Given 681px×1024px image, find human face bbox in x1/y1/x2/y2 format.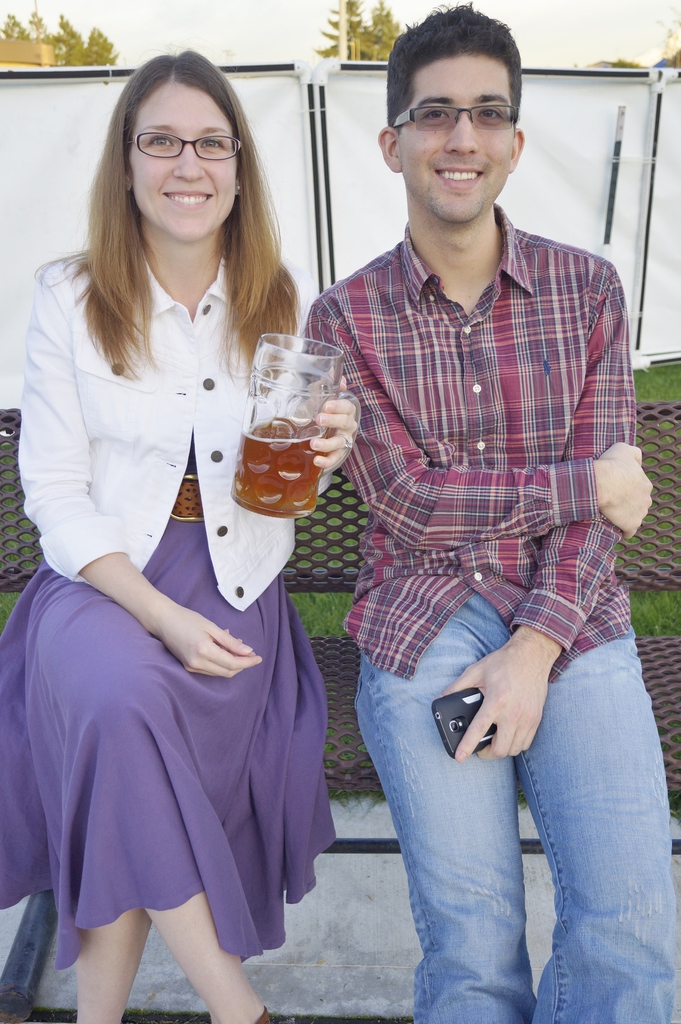
398/40/516/225.
